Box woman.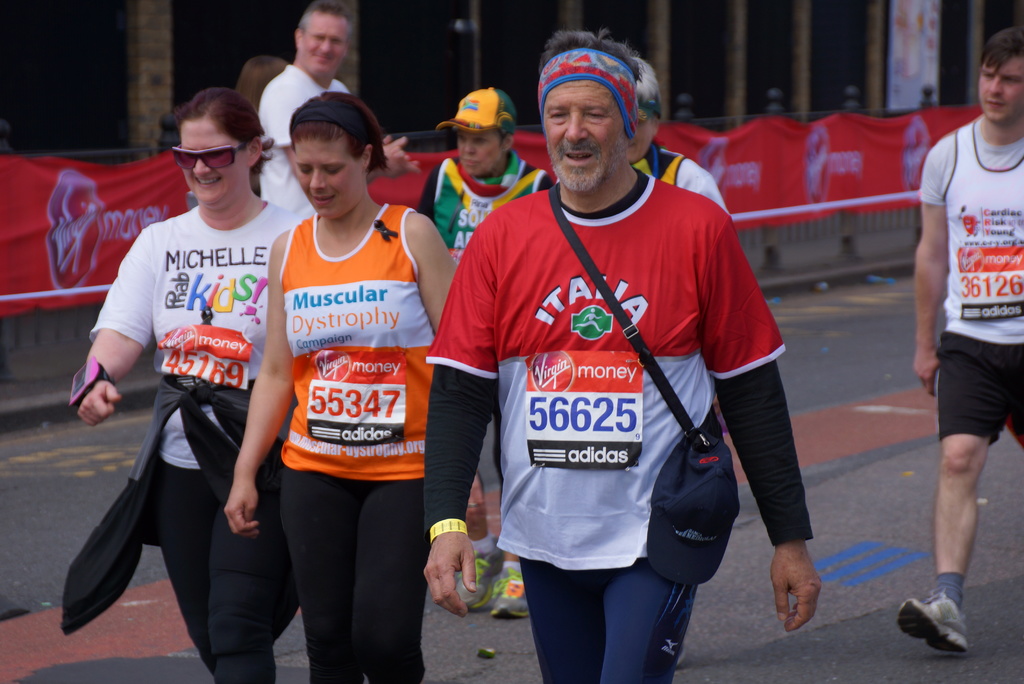
x1=80 y1=86 x2=275 y2=683.
